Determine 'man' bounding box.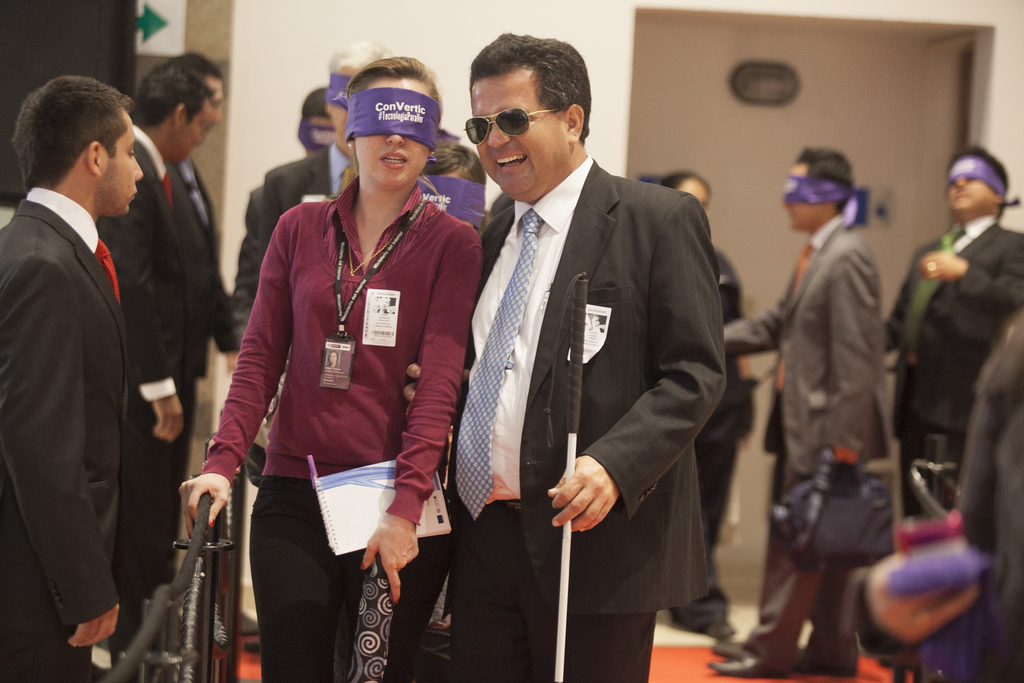
Determined: locate(166, 49, 239, 591).
